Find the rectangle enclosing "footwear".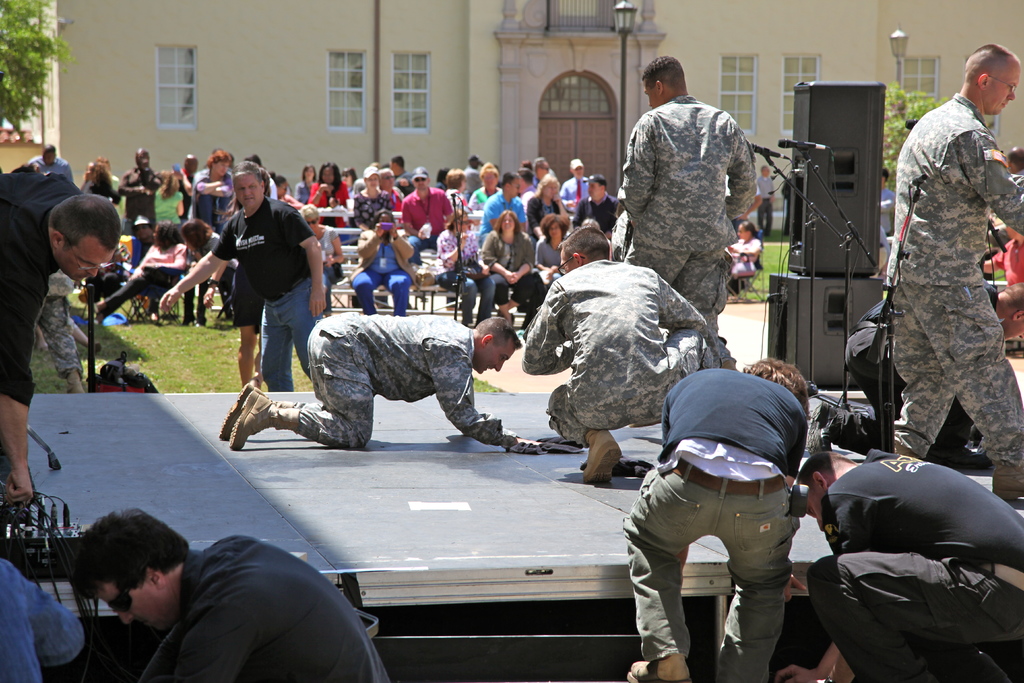
<box>221,378,286,440</box>.
